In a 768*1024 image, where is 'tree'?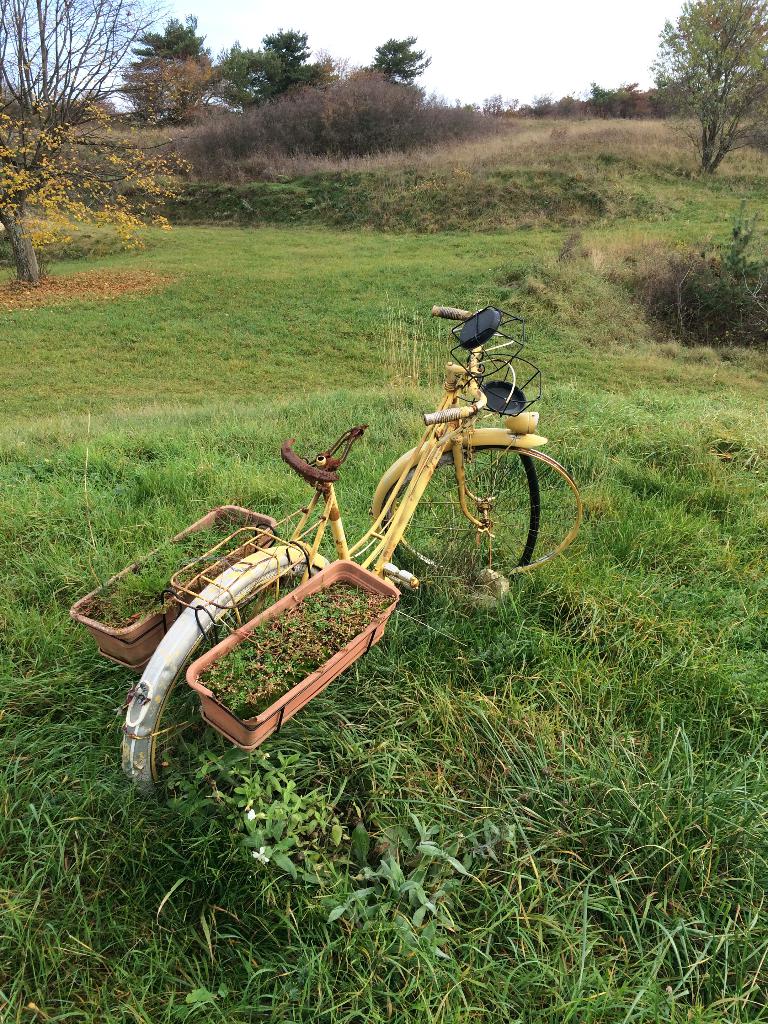
244 28 335 106.
